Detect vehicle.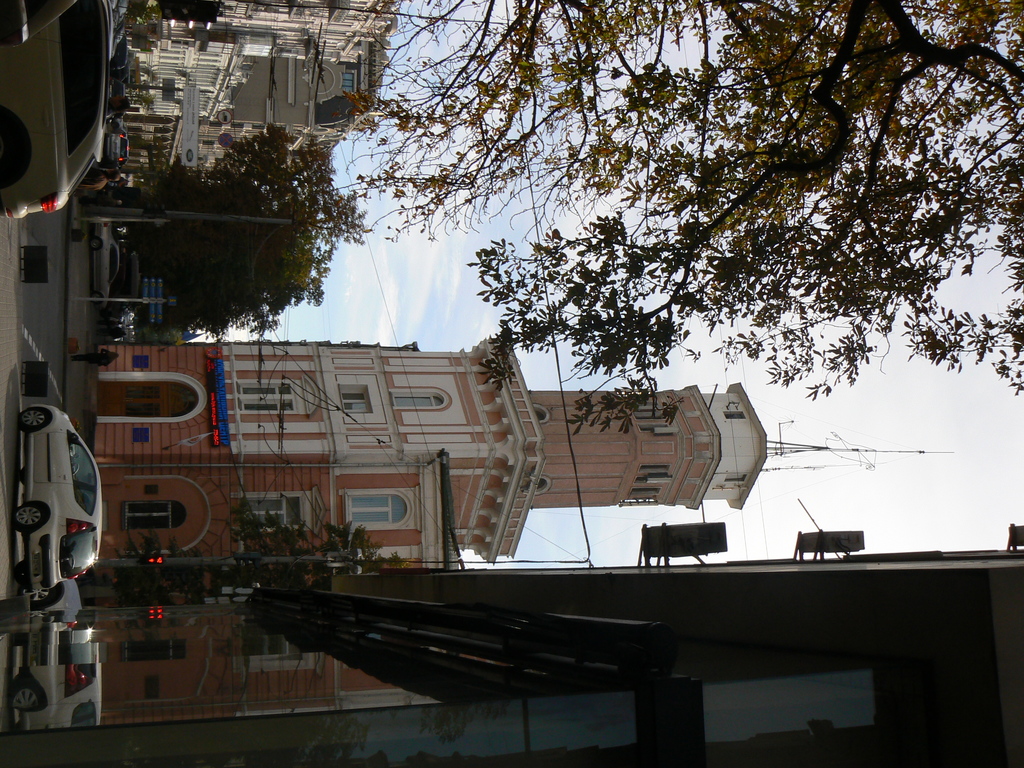
Detected at locate(110, 223, 132, 241).
